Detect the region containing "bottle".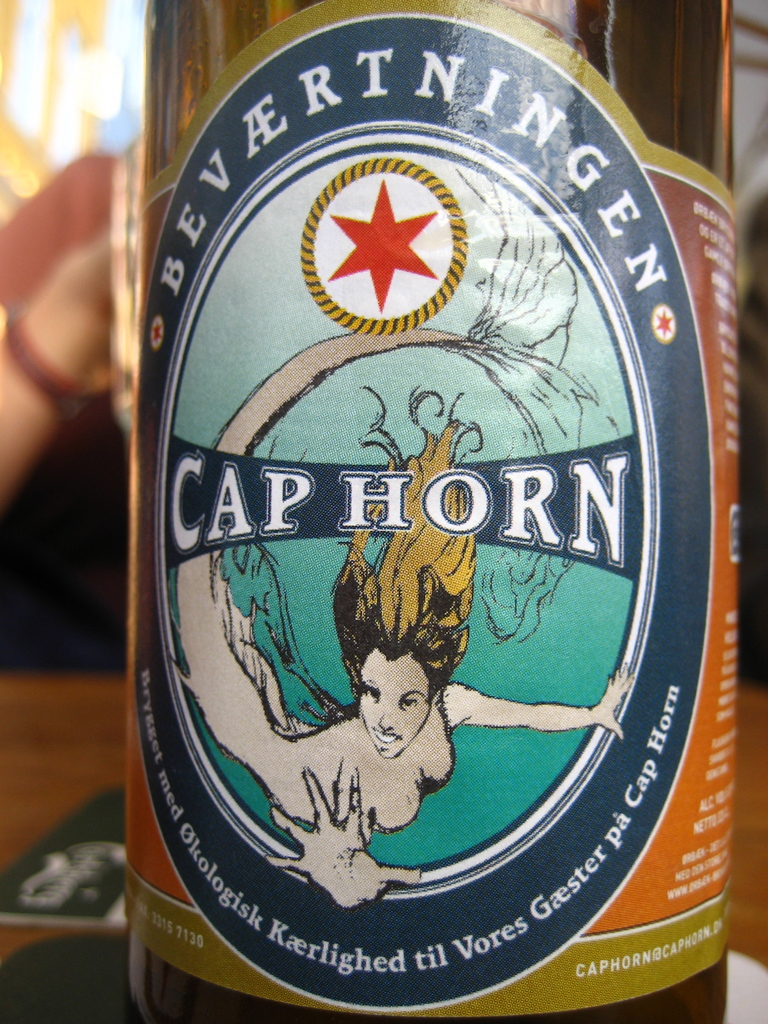
rect(61, 4, 736, 992).
